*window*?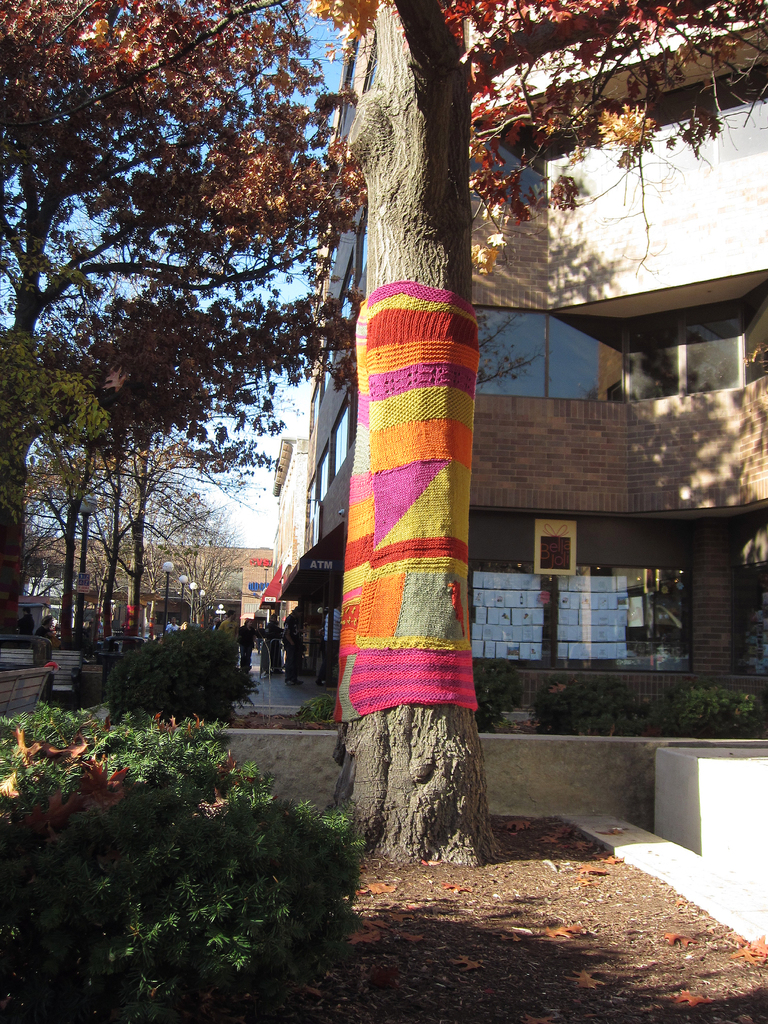
614, 303, 751, 403
